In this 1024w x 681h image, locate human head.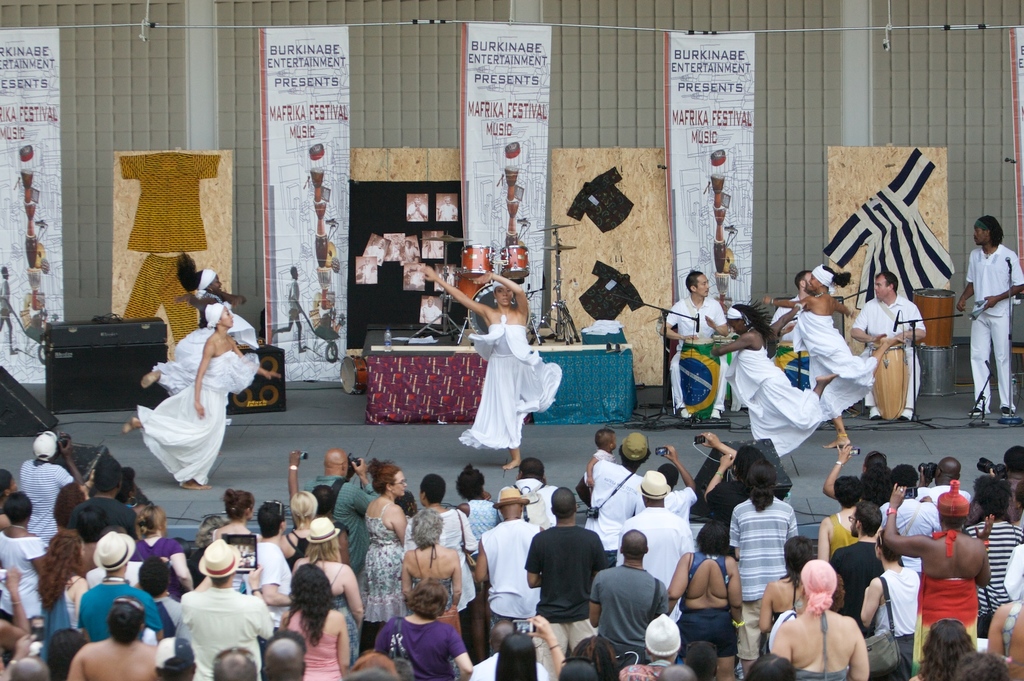
Bounding box: 808,266,842,297.
